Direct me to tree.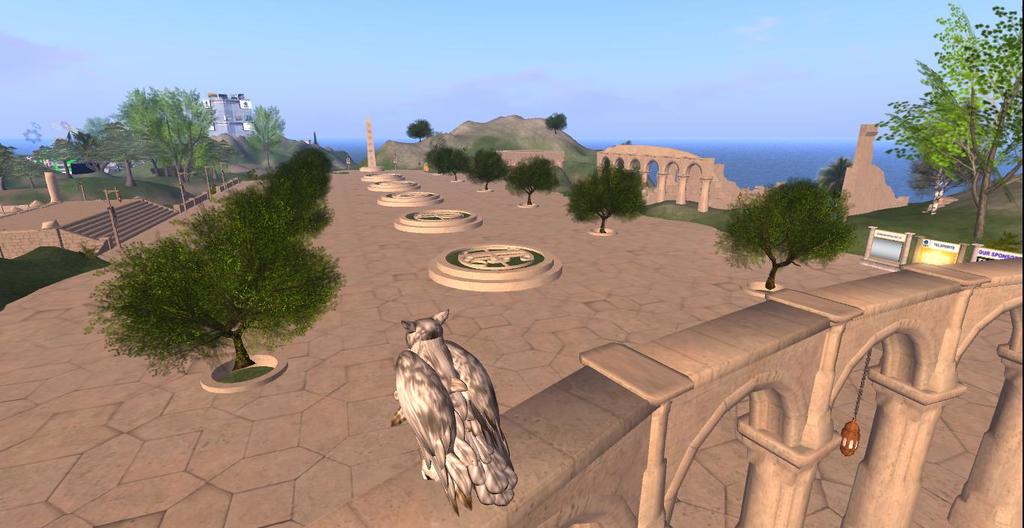
Direction: box=[247, 134, 339, 243].
